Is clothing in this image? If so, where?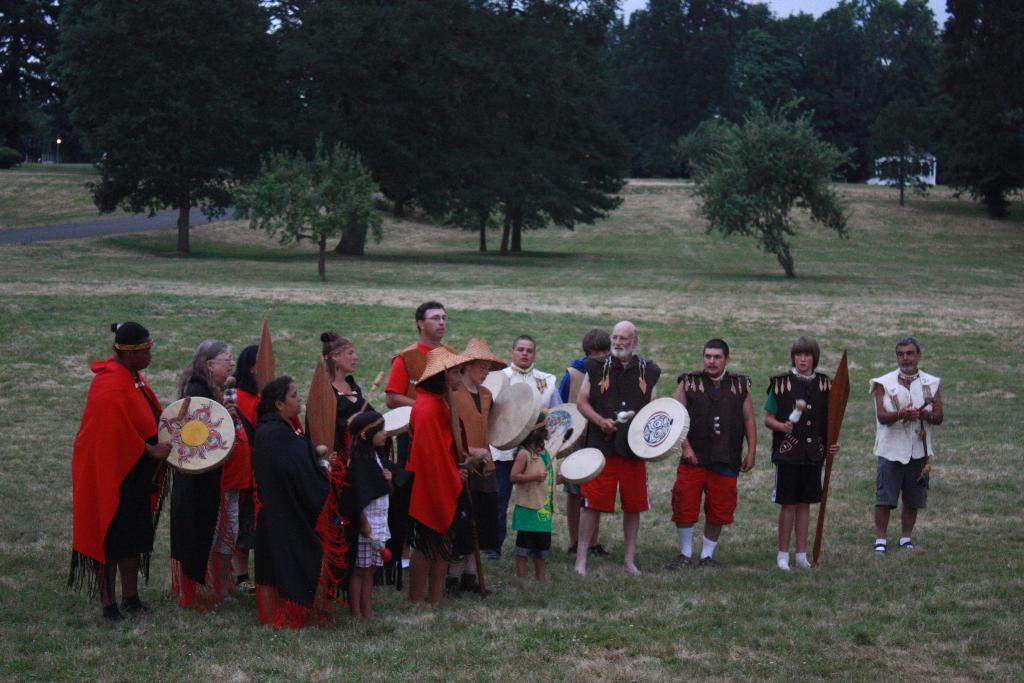
Yes, at Rect(762, 369, 835, 504).
